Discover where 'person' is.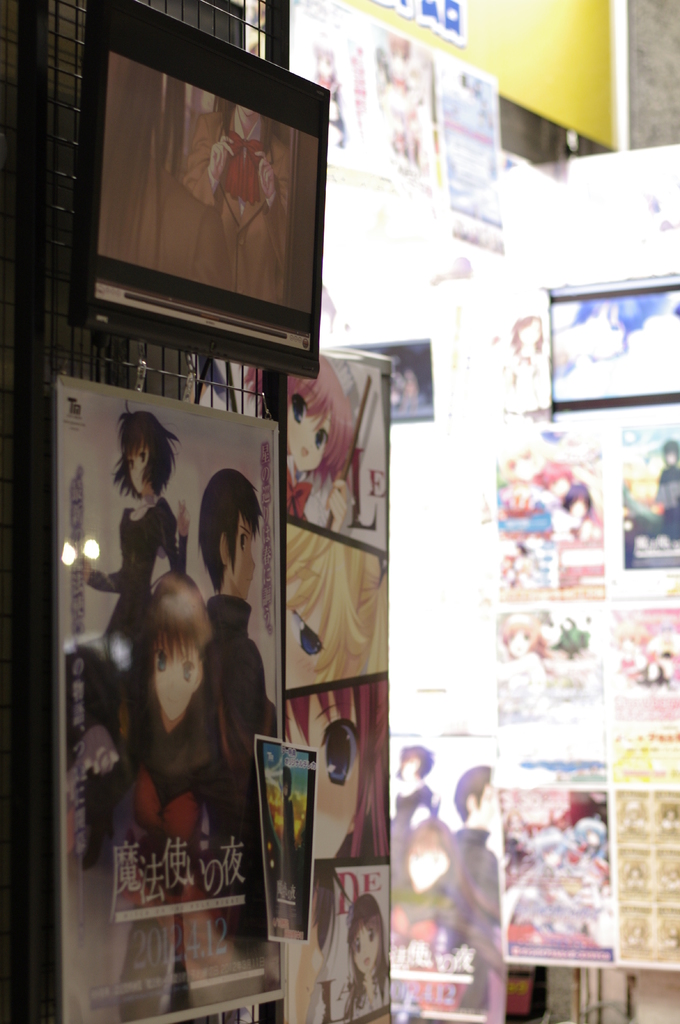
Discovered at bbox(84, 408, 187, 868).
